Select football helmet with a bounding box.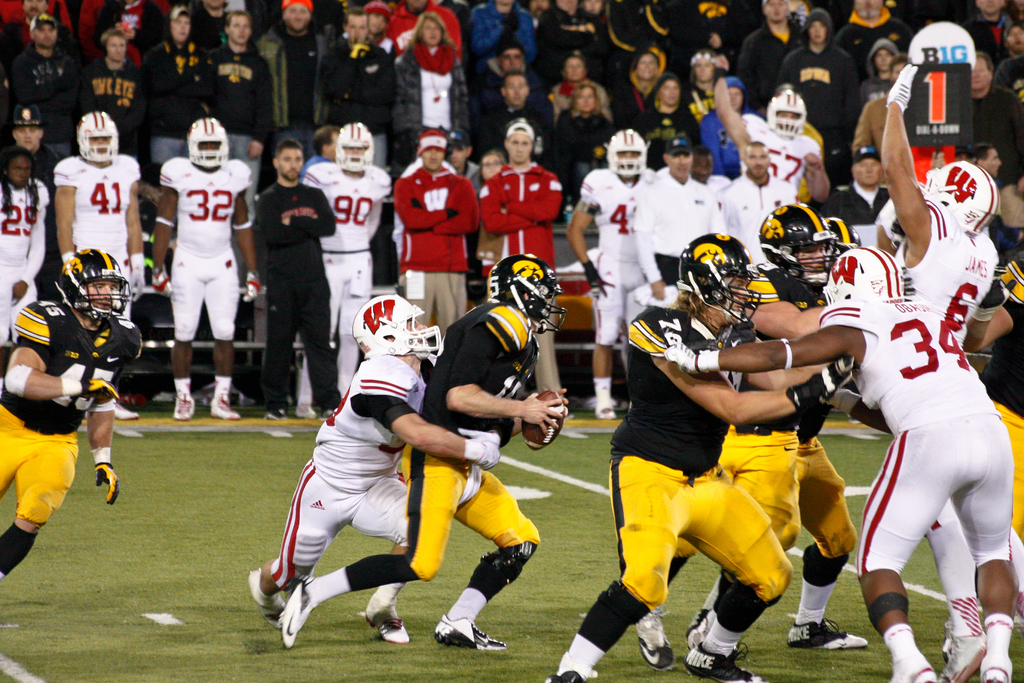
(335, 120, 375, 178).
